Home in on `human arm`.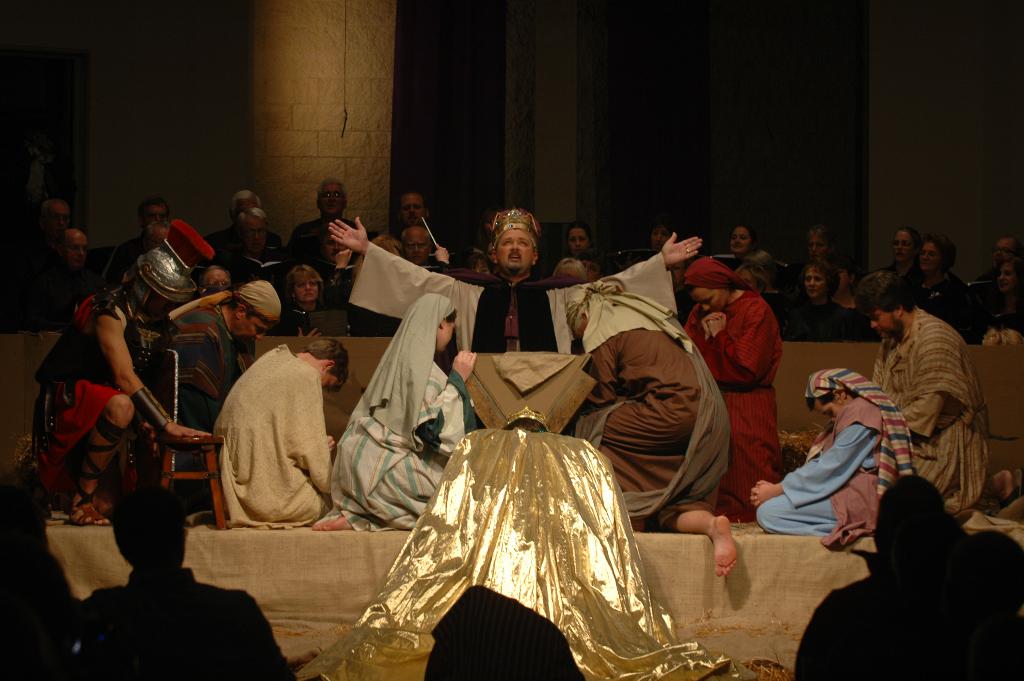
Homed in at [left=552, top=226, right=703, bottom=322].
